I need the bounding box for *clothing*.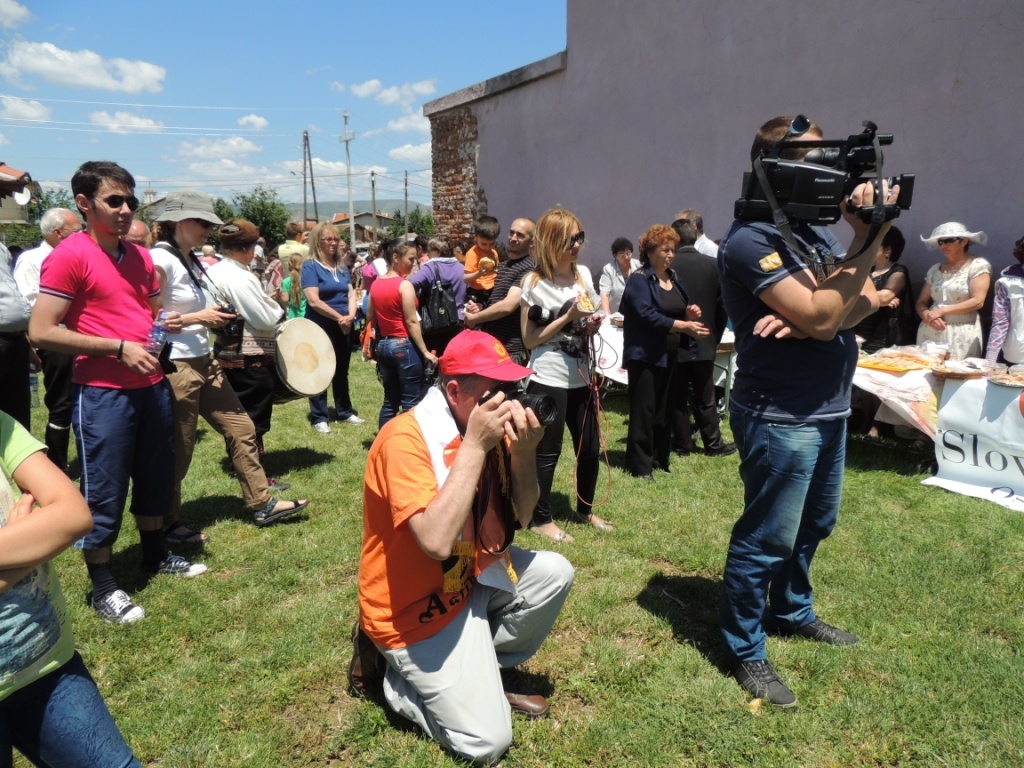
Here it is: 462:245:500:296.
